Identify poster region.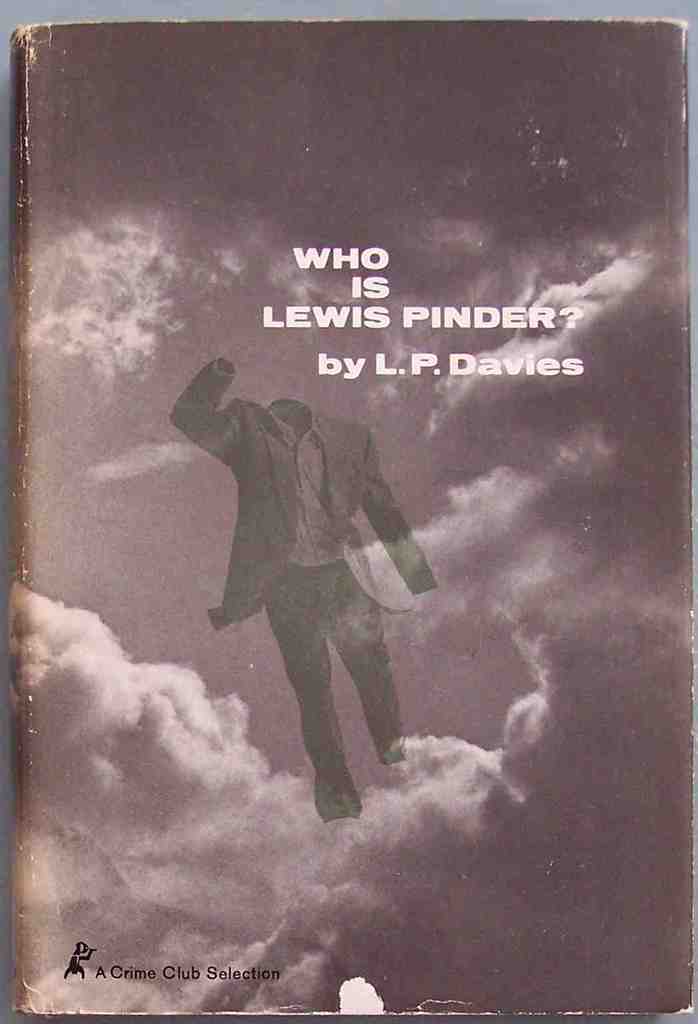
Region: rect(6, 7, 695, 1021).
